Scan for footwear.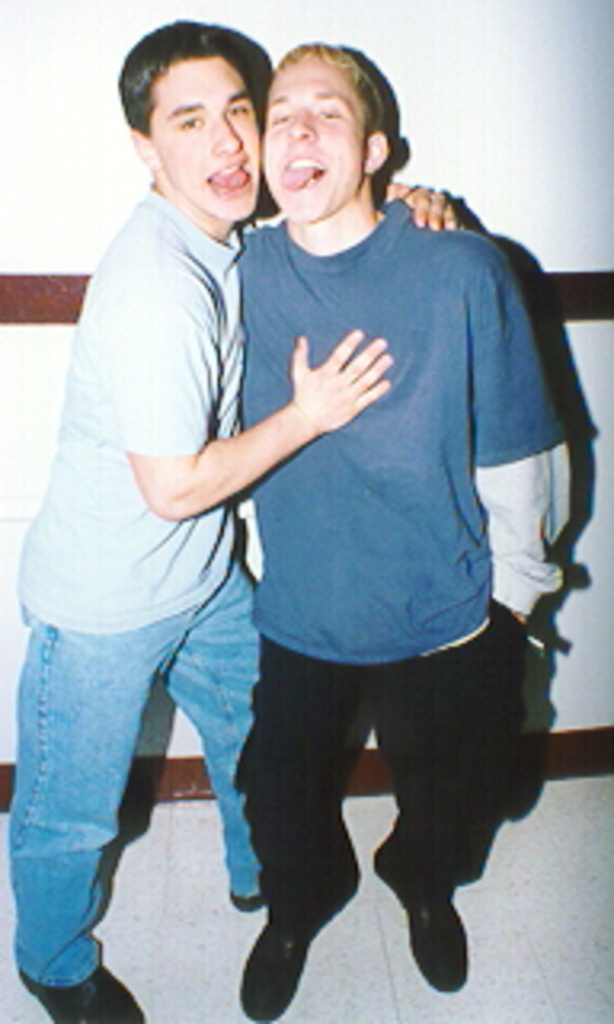
Scan result: [left=240, top=915, right=326, bottom=1021].
